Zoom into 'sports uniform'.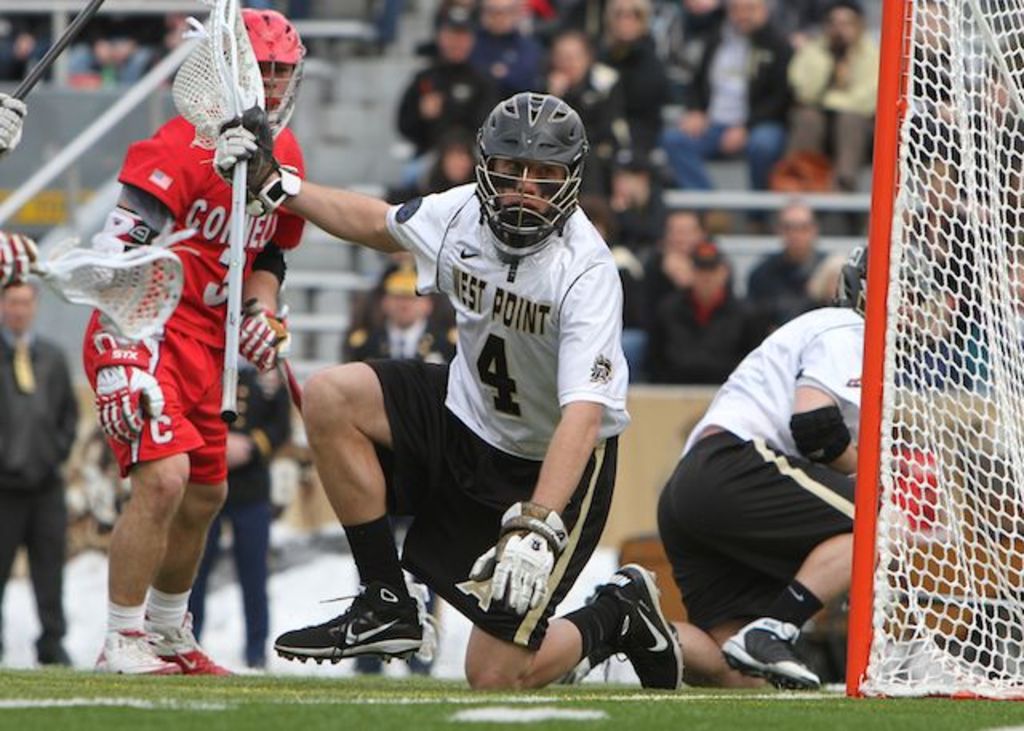
Zoom target: BBox(72, 104, 301, 499).
